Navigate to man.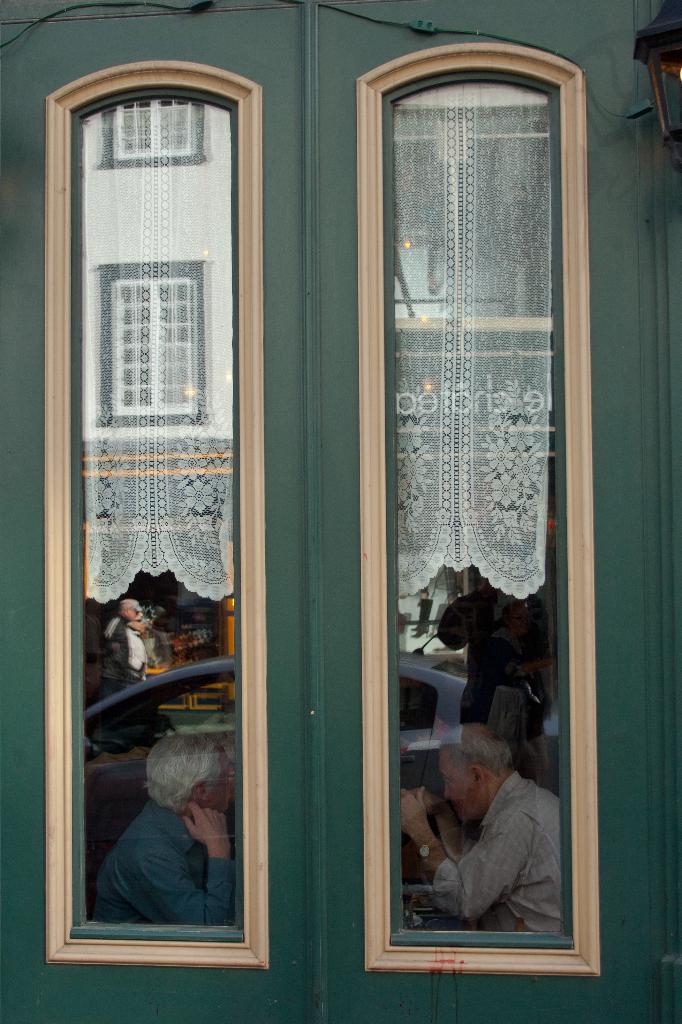
Navigation target: bbox=[82, 732, 240, 938].
